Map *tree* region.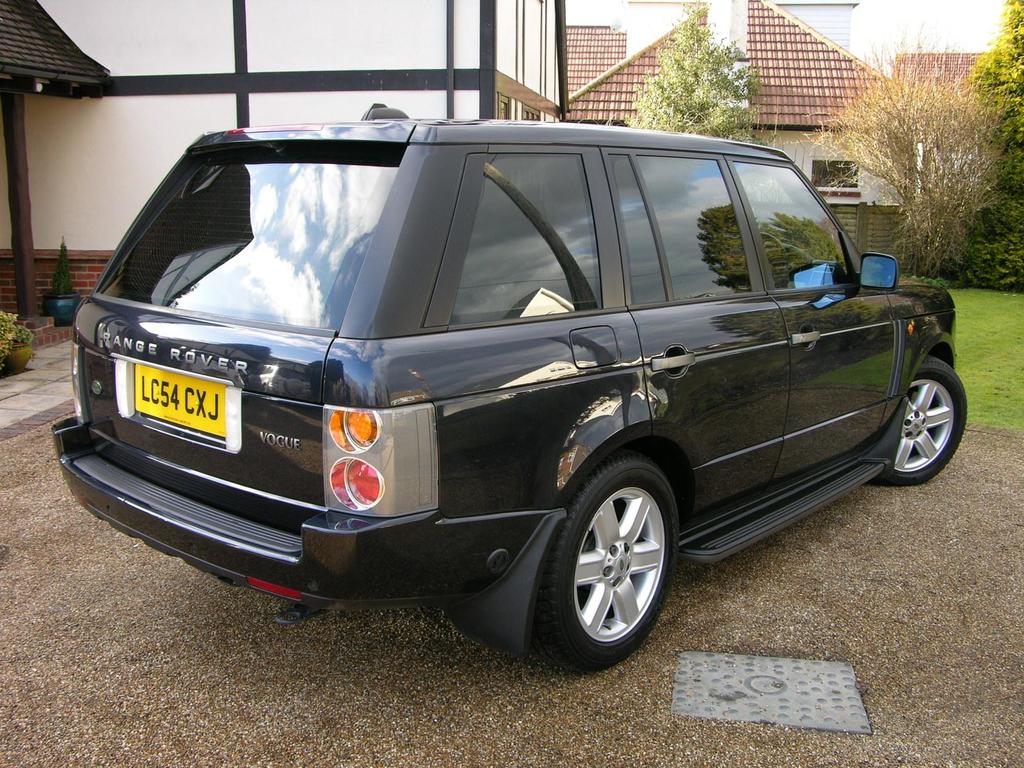
Mapped to 624 0 783 150.
